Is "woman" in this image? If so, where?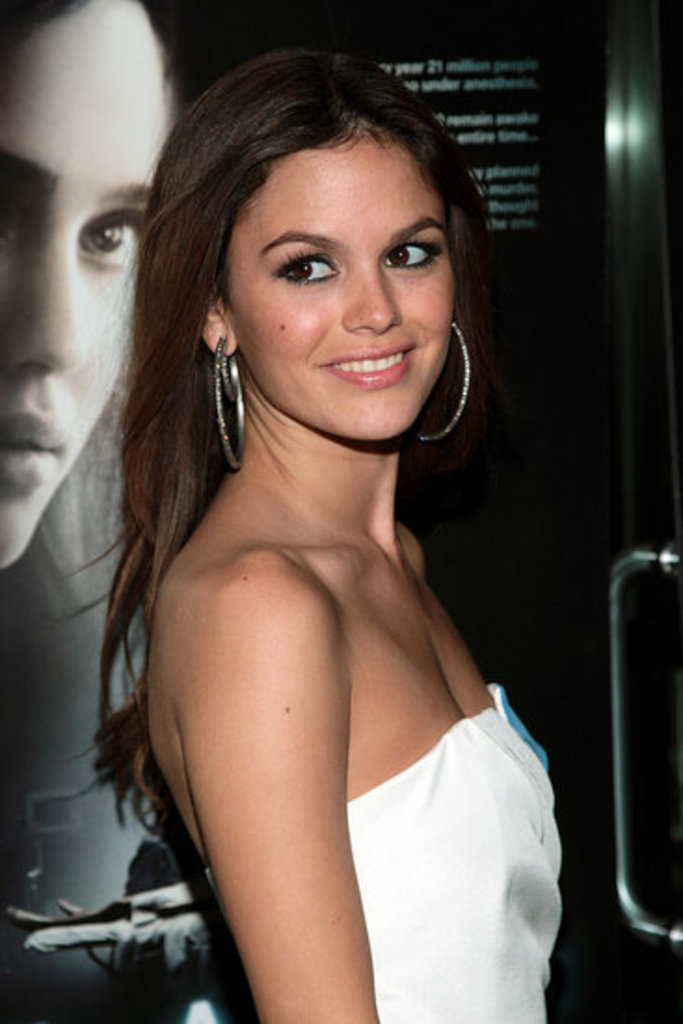
Yes, at <bbox>0, 0, 177, 577</bbox>.
